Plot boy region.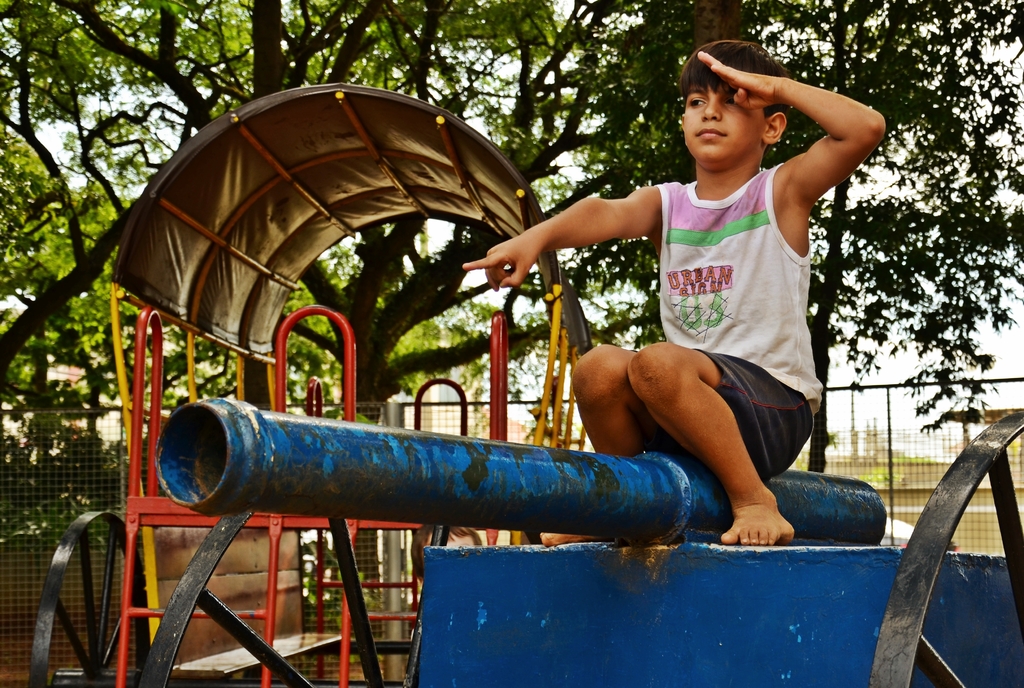
Plotted at <bbox>481, 89, 902, 538</bbox>.
